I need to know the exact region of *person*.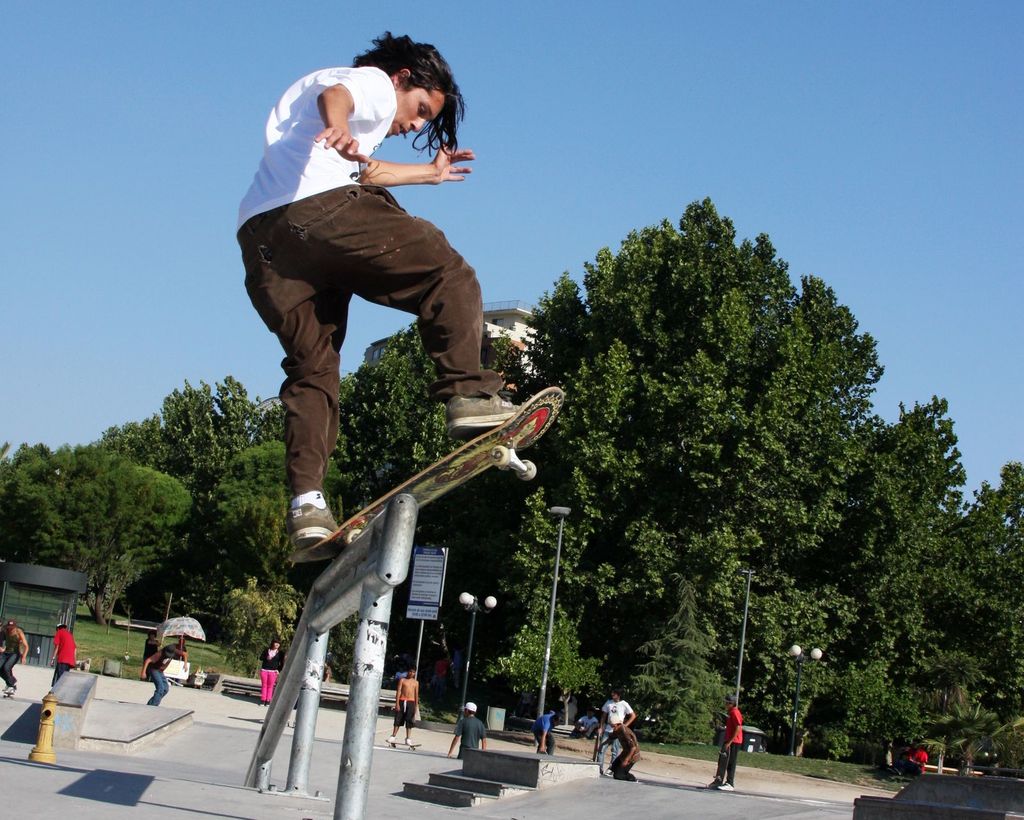
Region: bbox=[47, 617, 74, 689].
